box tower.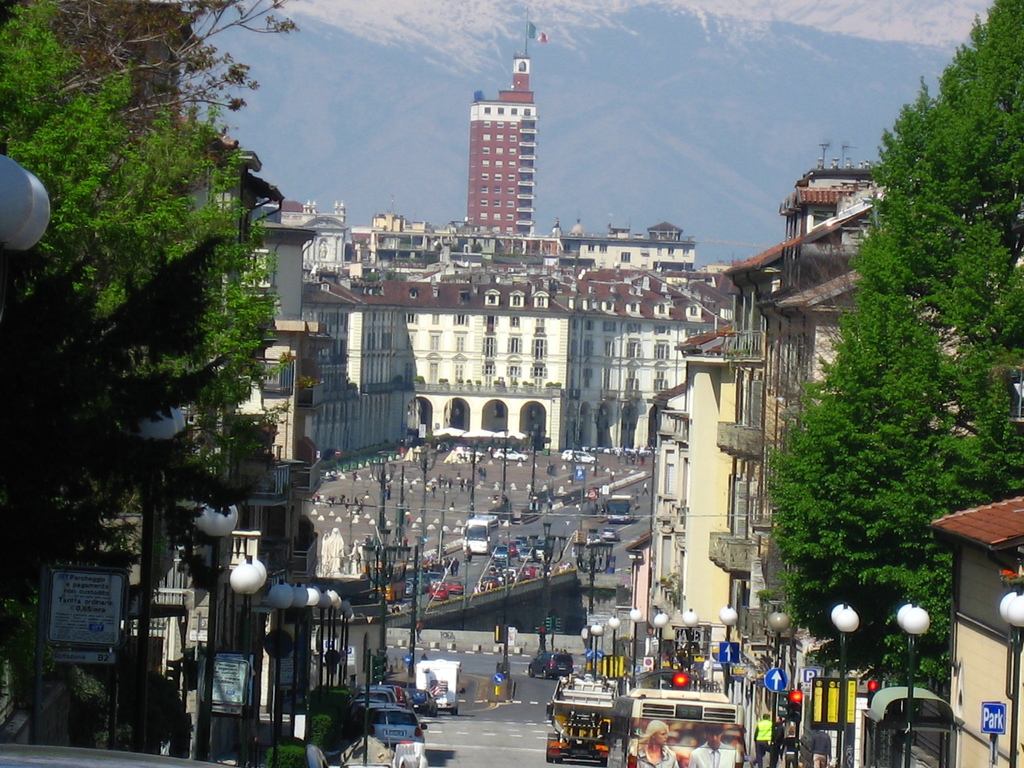
{"left": 441, "top": 65, "right": 543, "bottom": 216}.
